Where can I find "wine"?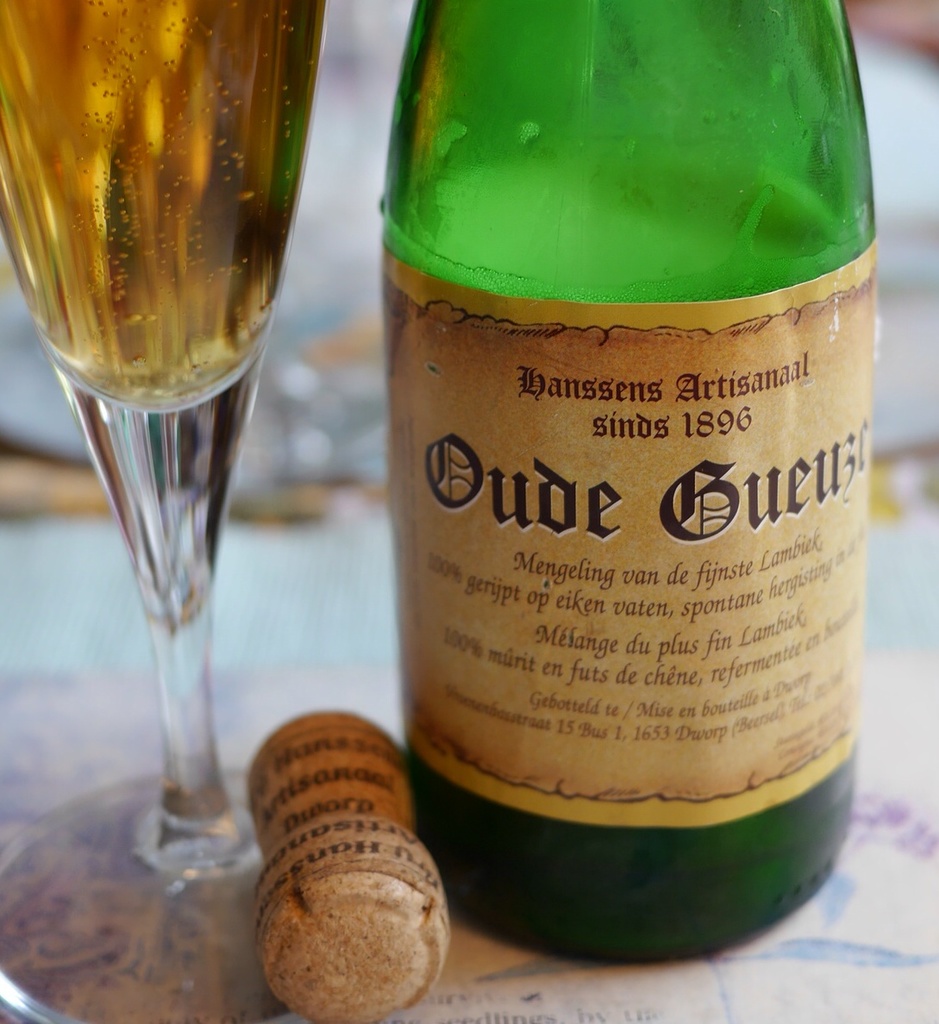
You can find it at left=0, top=0, right=329, bottom=413.
